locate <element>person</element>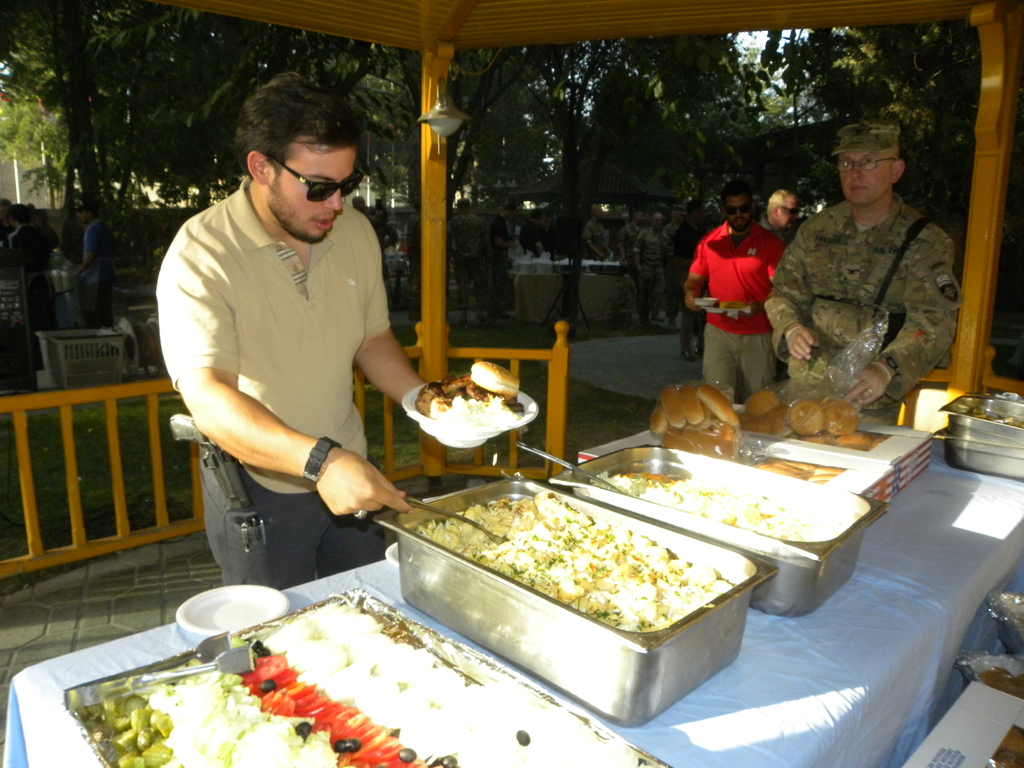
684, 173, 798, 415
